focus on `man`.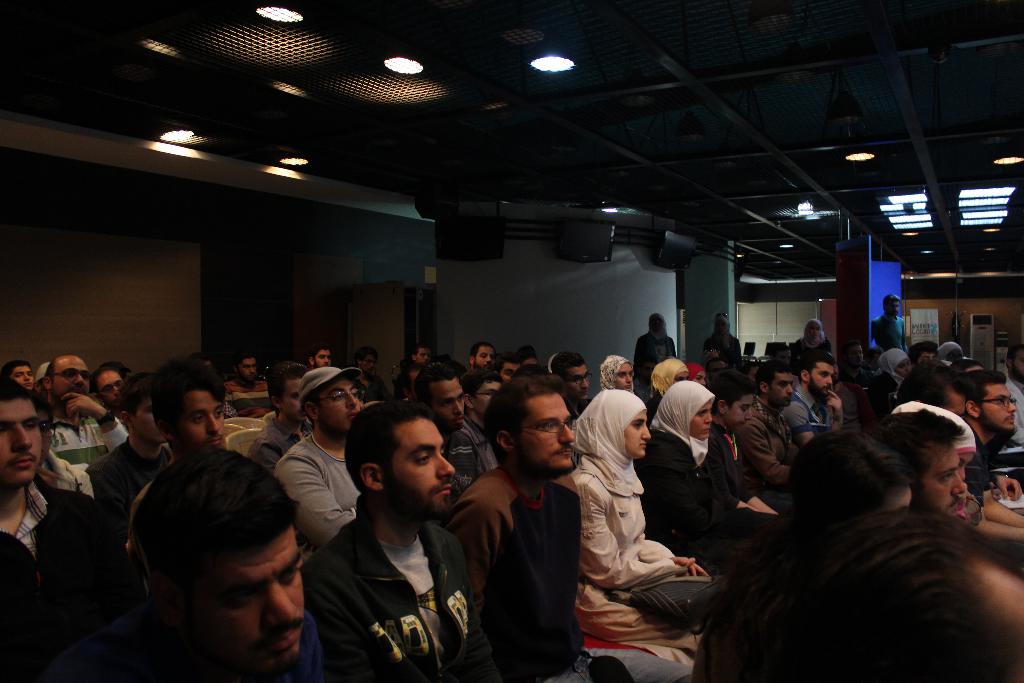
Focused at rect(627, 302, 672, 409).
